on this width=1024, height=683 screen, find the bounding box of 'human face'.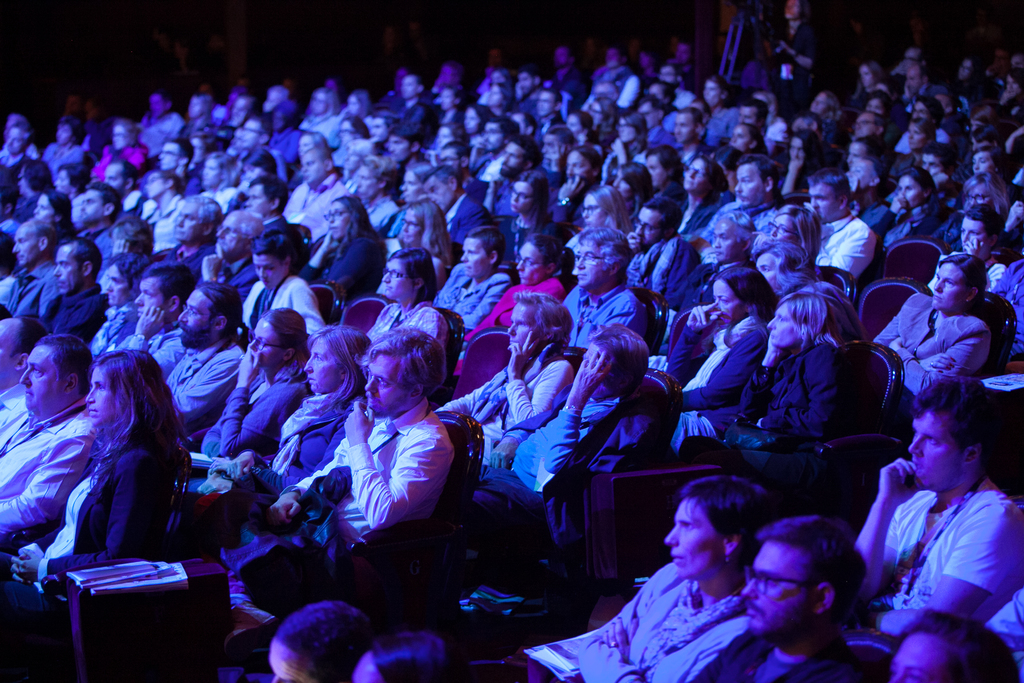
Bounding box: bbox=(508, 302, 541, 351).
